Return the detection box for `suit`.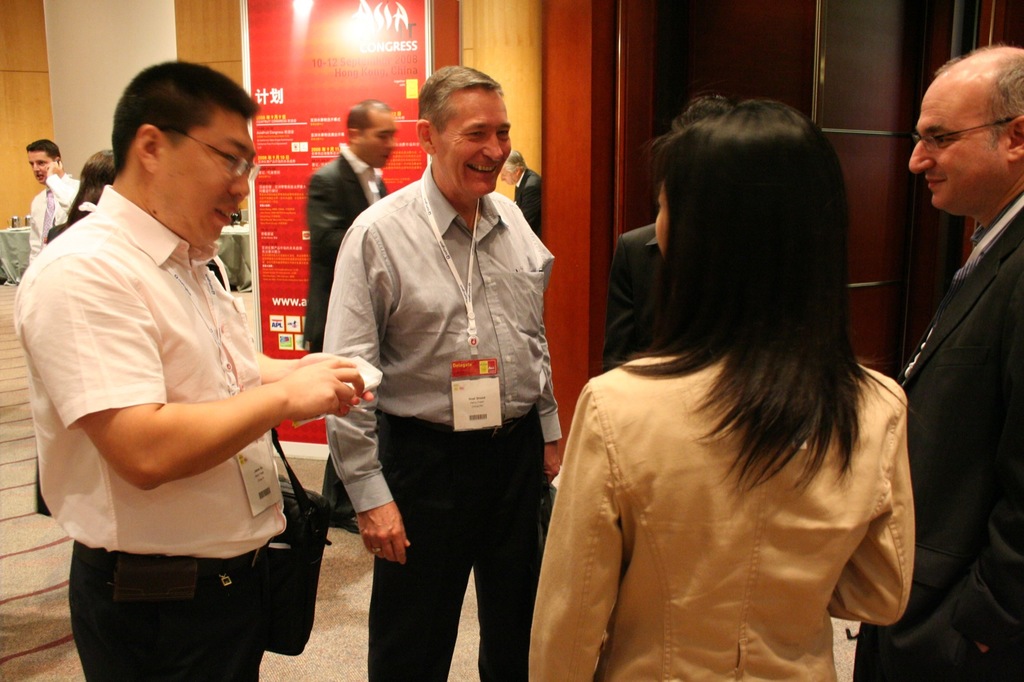
509:168:540:243.
